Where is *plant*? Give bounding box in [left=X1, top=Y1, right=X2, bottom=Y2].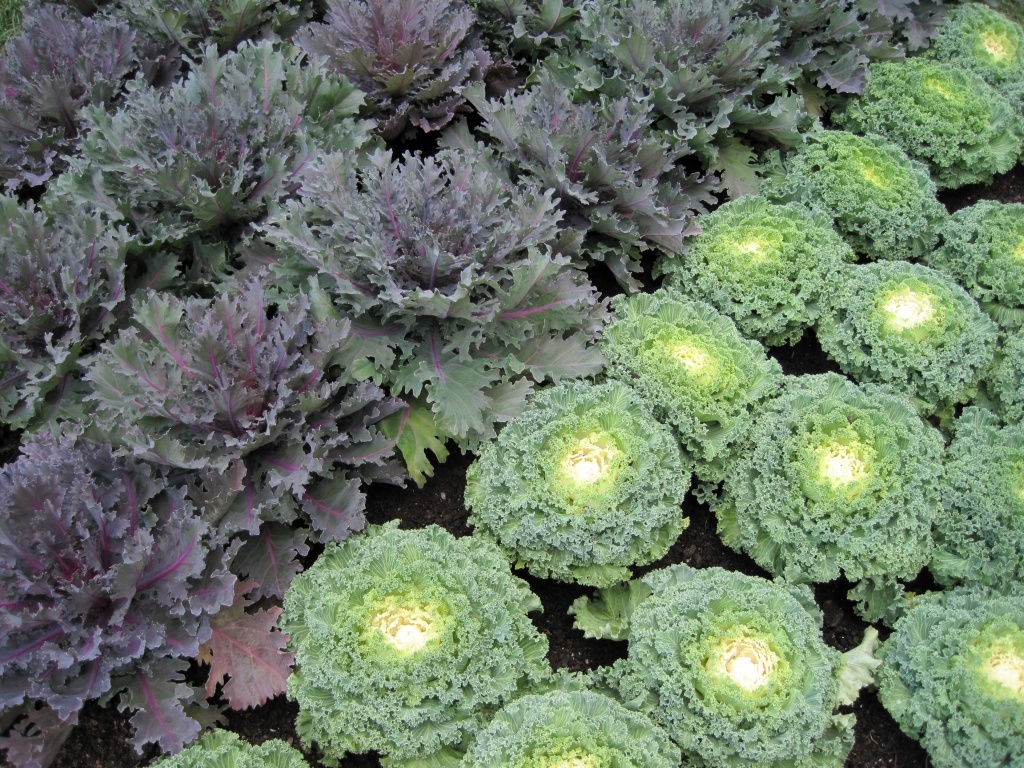
[left=456, top=376, right=696, bottom=643].
